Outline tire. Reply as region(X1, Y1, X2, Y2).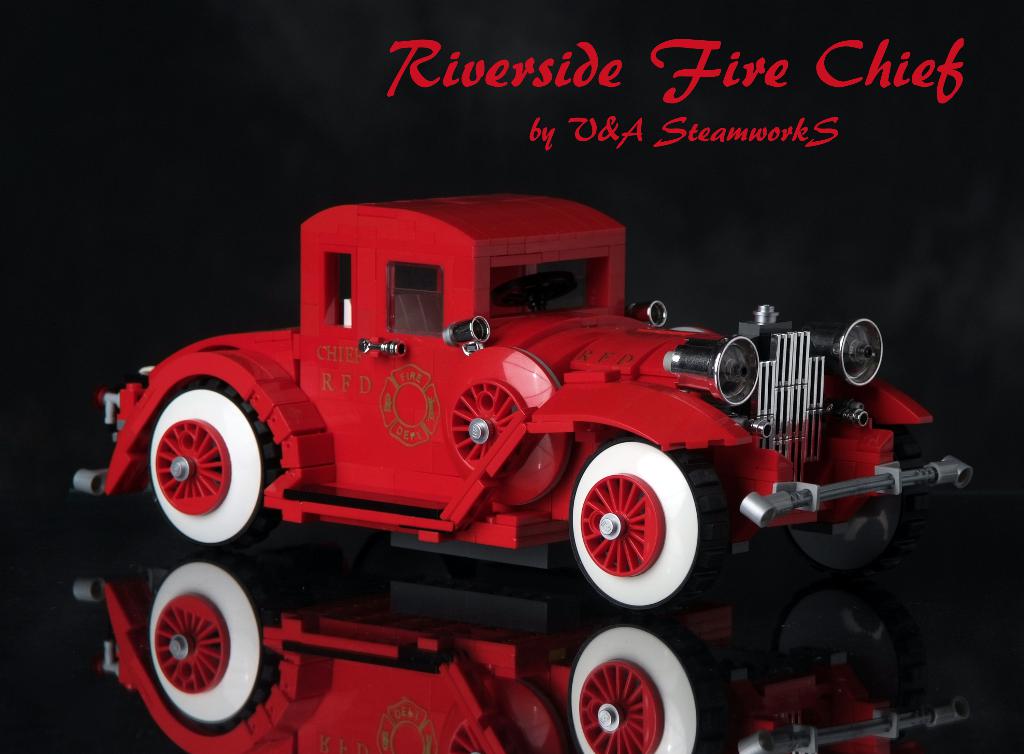
region(140, 377, 276, 550).
